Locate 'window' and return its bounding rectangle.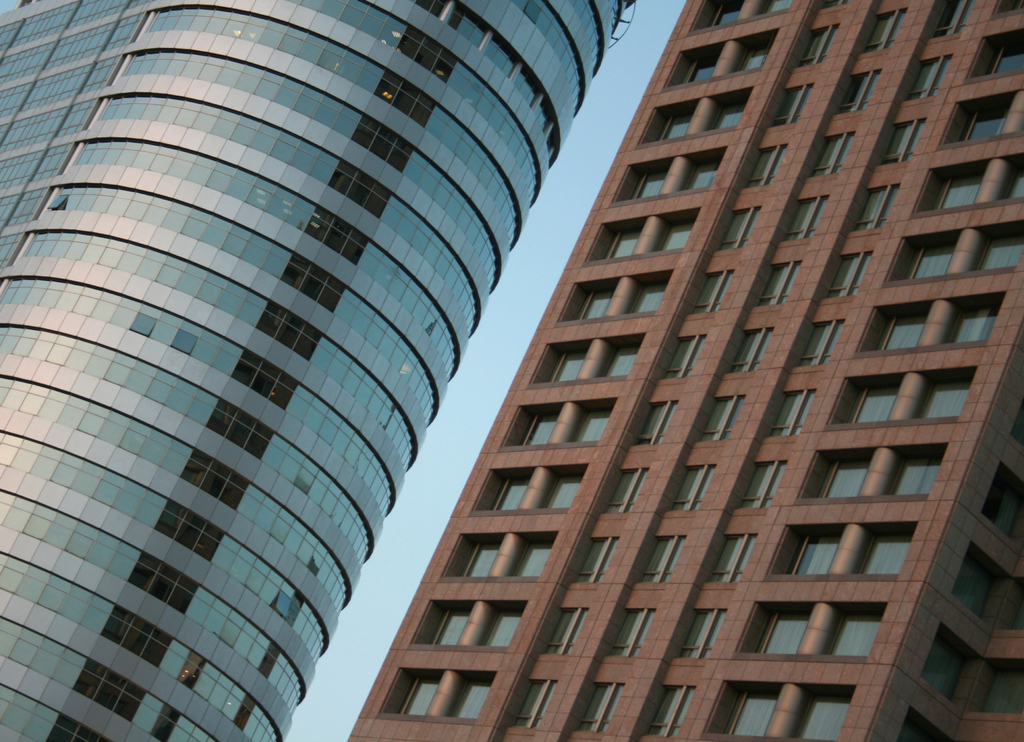
982 661 1023 715.
